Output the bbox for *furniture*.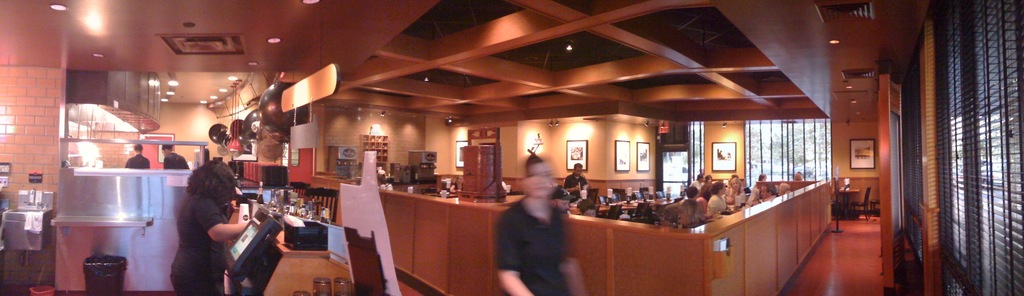
crop(262, 254, 356, 295).
